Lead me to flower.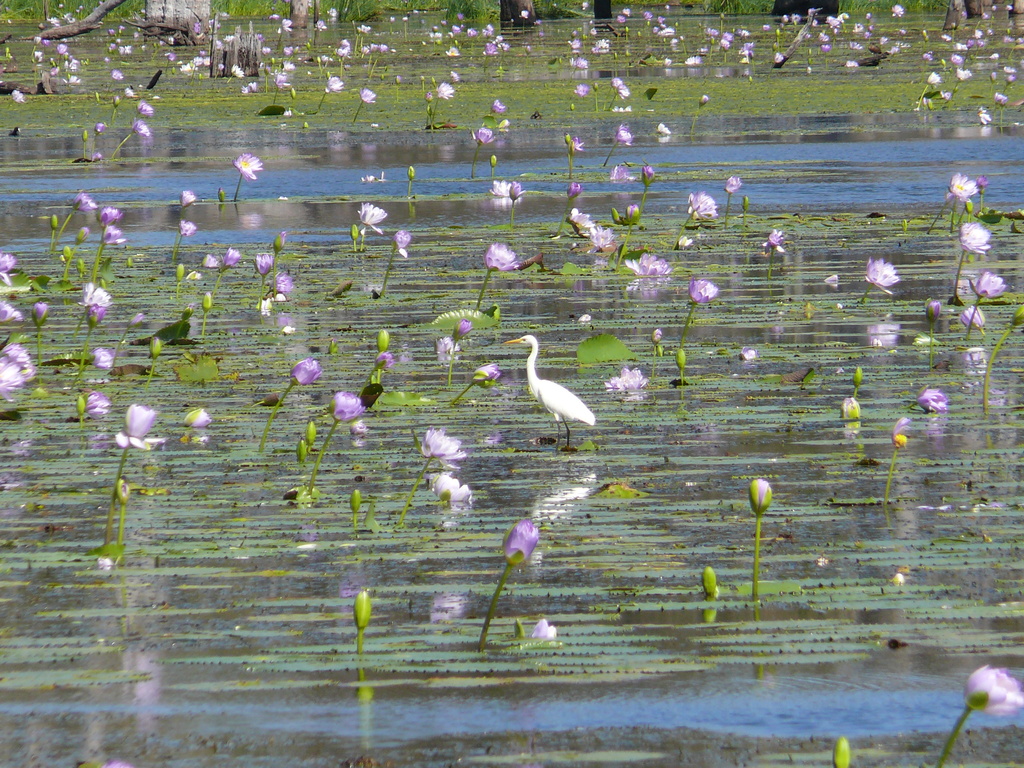
Lead to x1=912 y1=387 x2=944 y2=412.
